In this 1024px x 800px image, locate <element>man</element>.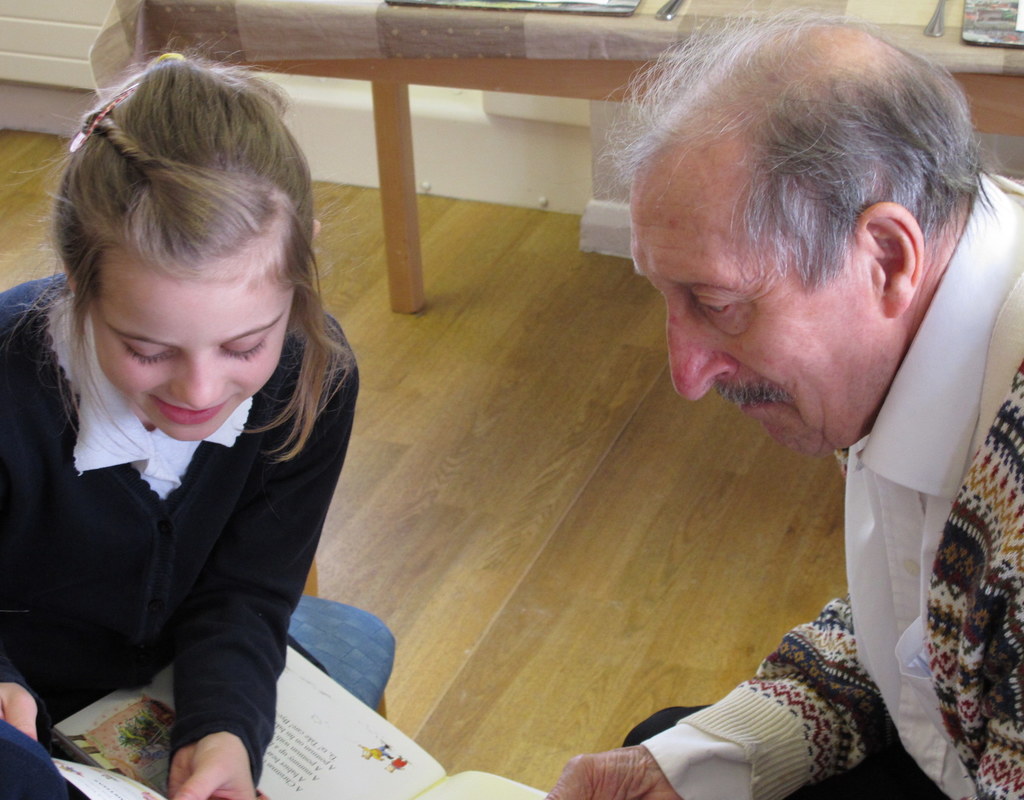
Bounding box: region(472, 26, 1023, 794).
